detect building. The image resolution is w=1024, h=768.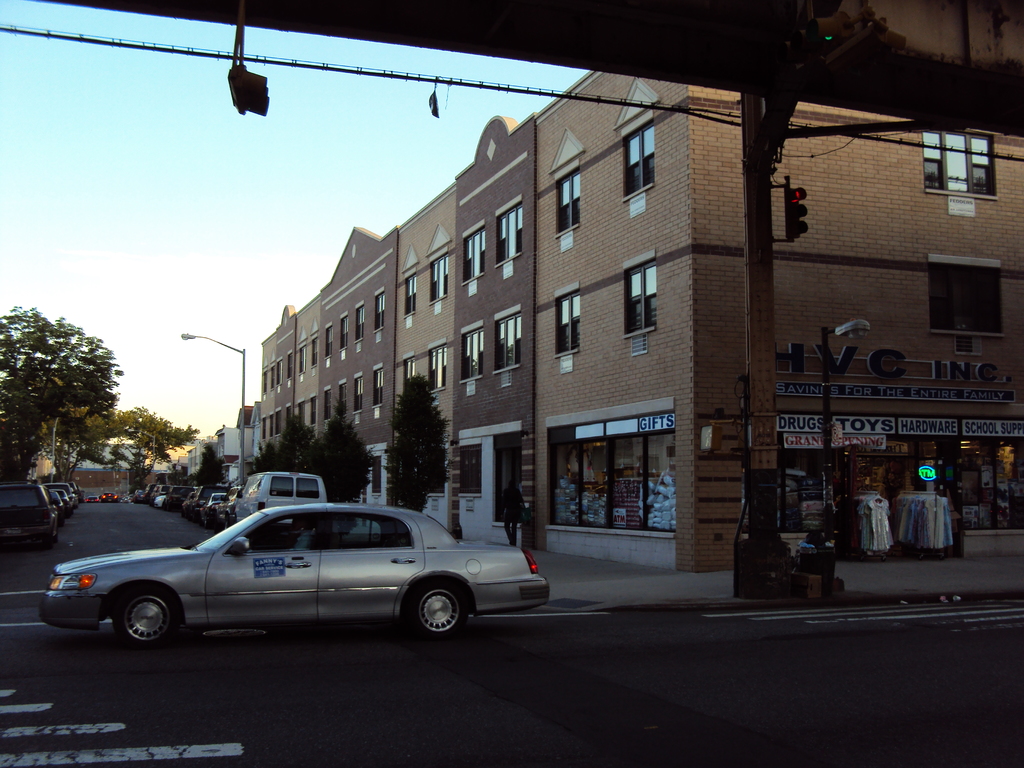
crop(258, 72, 1023, 575).
